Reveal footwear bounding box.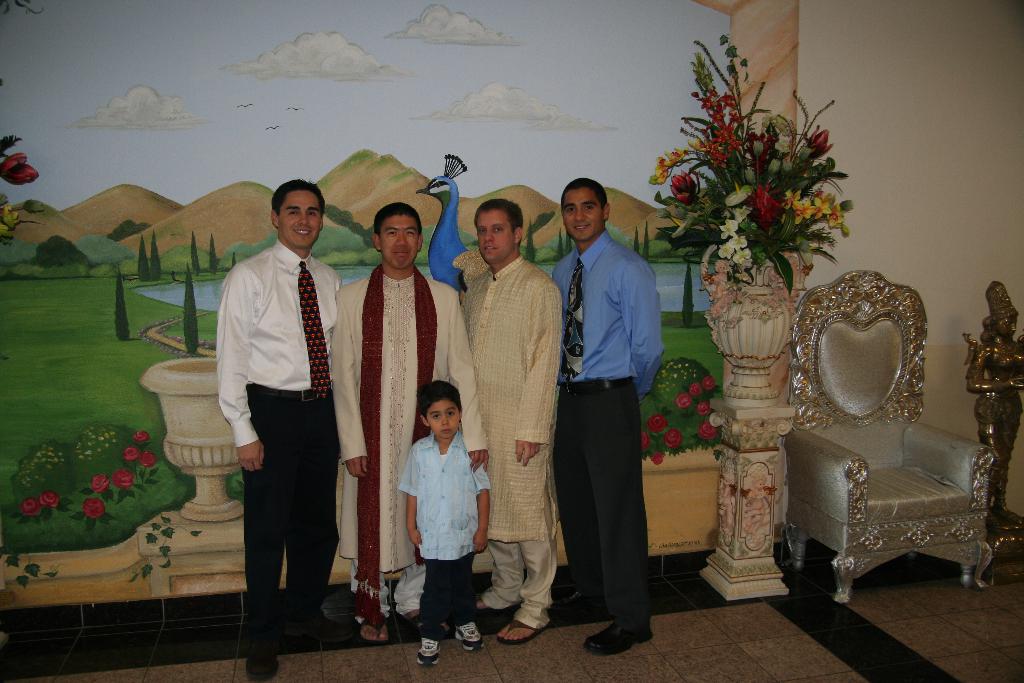
Revealed: (left=550, top=591, right=598, bottom=618).
